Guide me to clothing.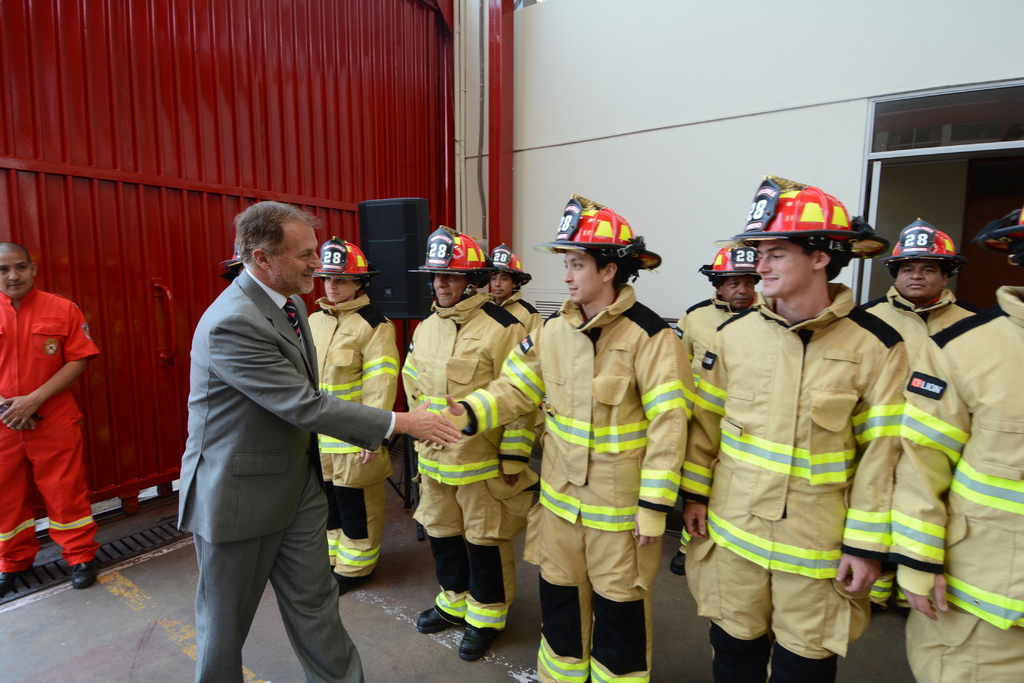
Guidance: bbox=(486, 290, 543, 332).
